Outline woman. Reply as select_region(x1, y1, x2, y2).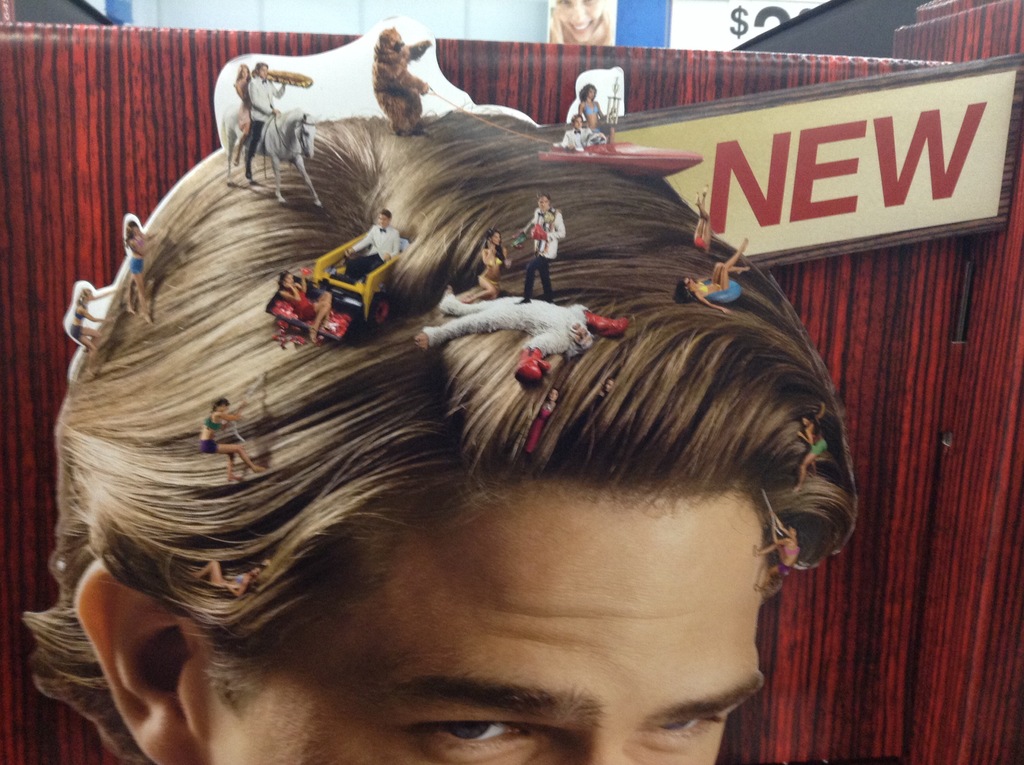
select_region(549, 0, 611, 42).
